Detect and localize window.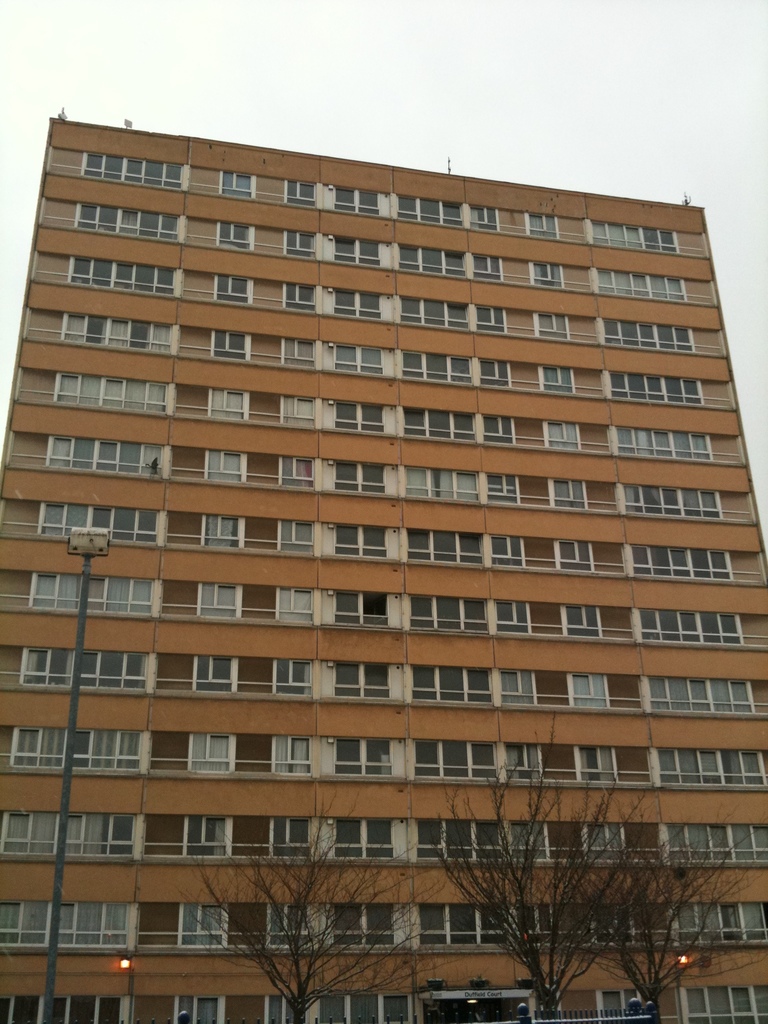
Localized at locate(492, 536, 524, 564).
